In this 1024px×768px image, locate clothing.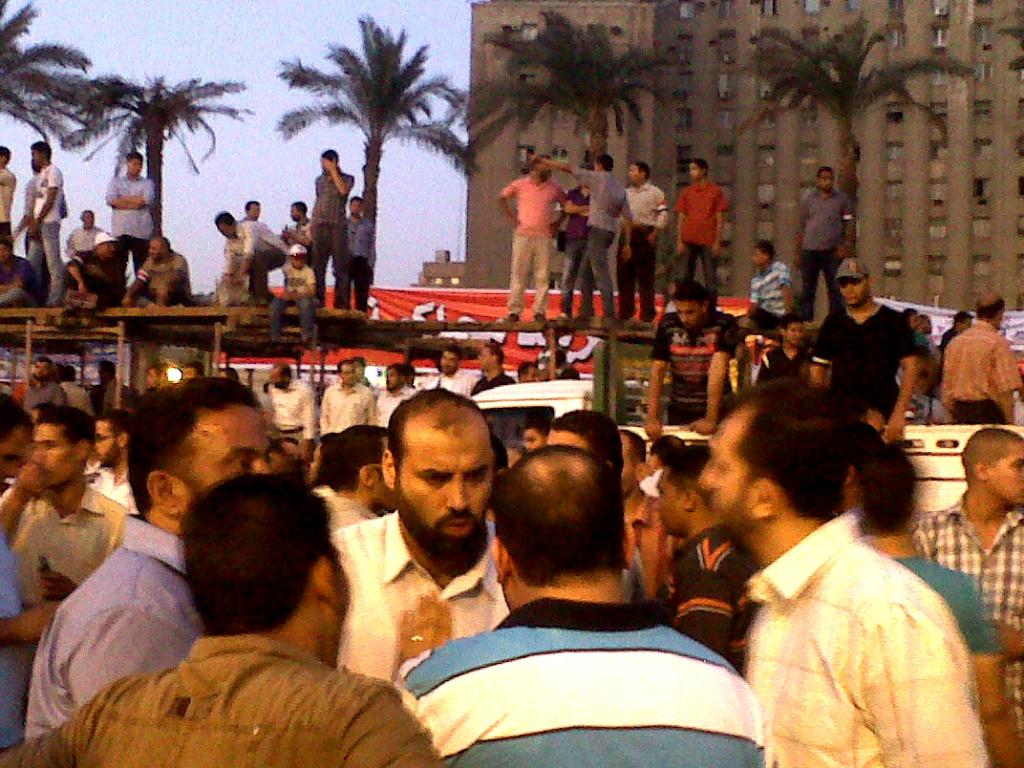
Bounding box: (left=793, top=188, right=856, bottom=319).
